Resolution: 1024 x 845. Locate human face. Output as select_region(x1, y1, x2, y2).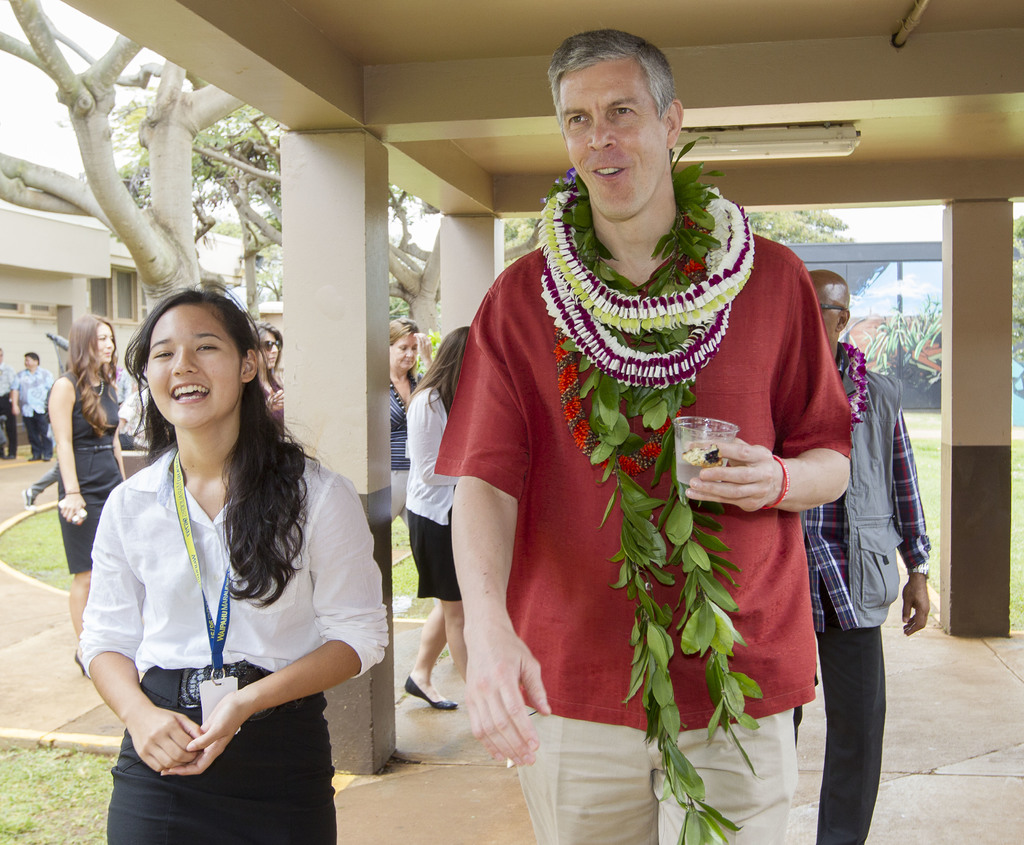
select_region(95, 330, 112, 363).
